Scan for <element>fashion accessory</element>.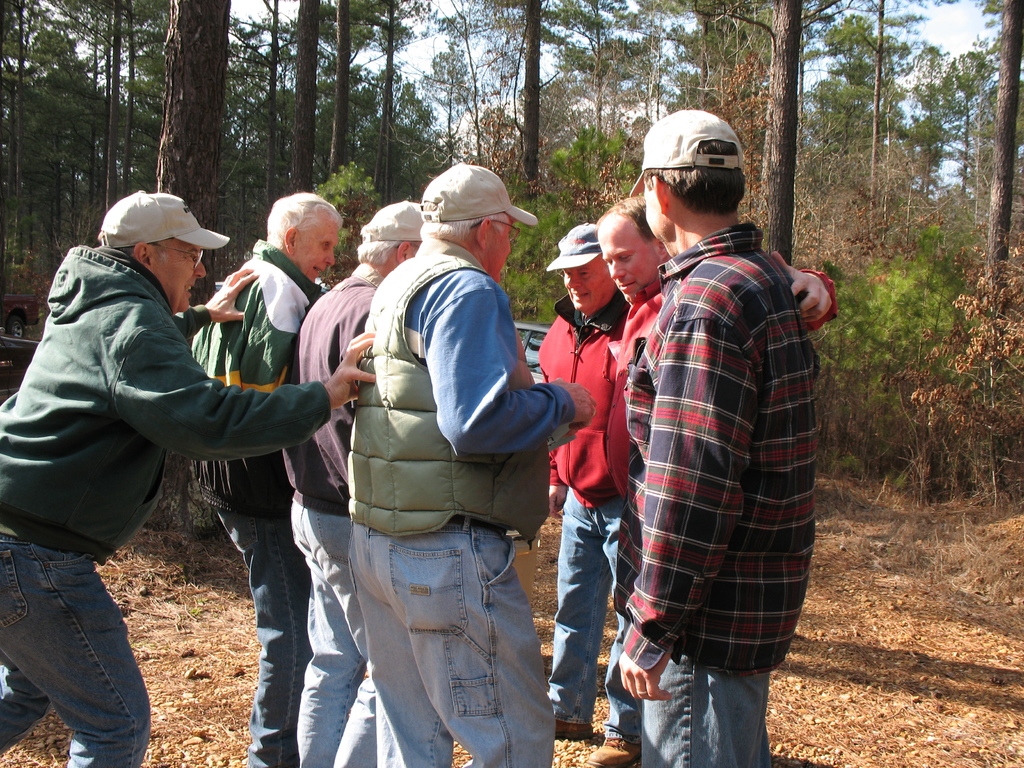
Scan result: region(421, 163, 540, 225).
